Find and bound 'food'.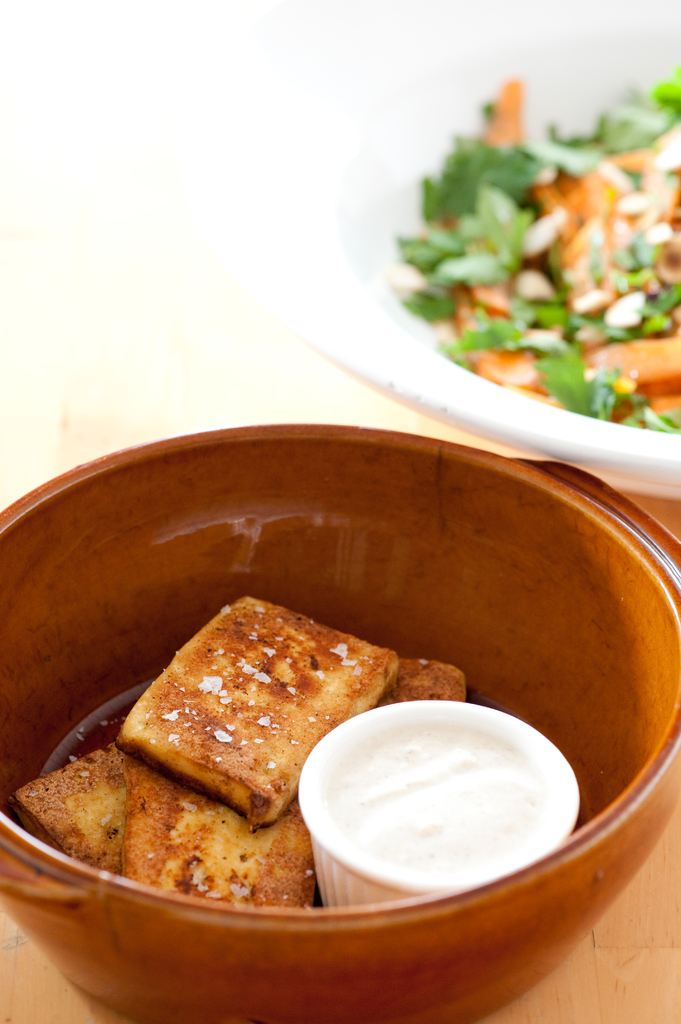
Bound: Rect(307, 710, 579, 910).
